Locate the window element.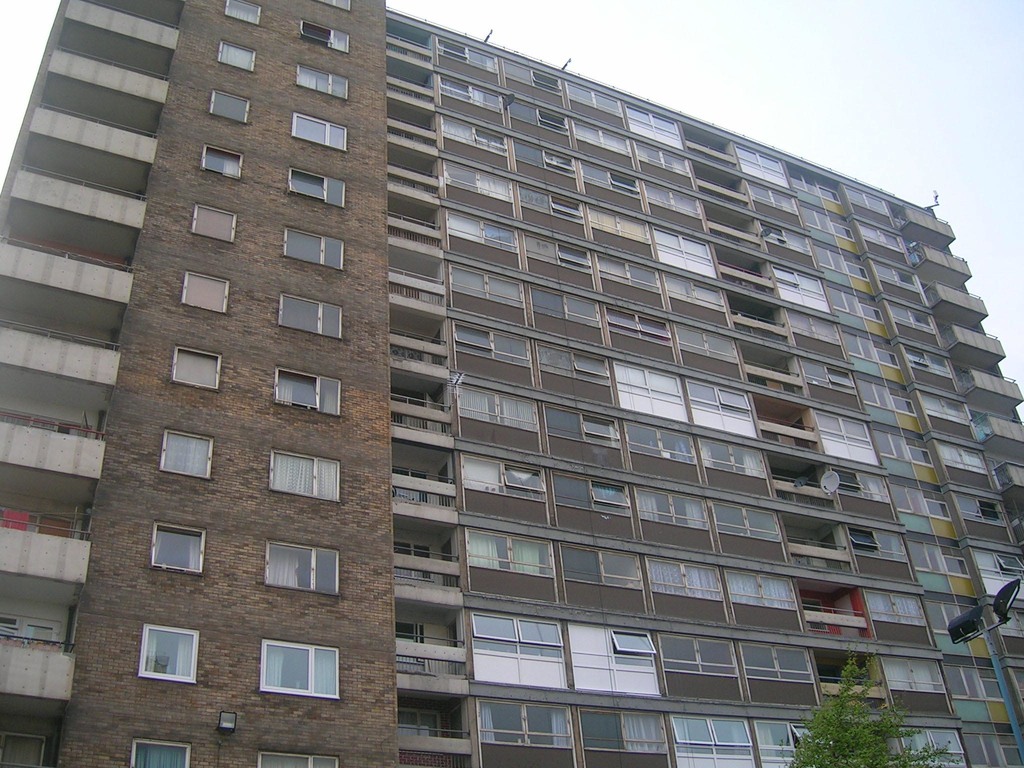
Element bbox: (x1=276, y1=296, x2=346, y2=351).
